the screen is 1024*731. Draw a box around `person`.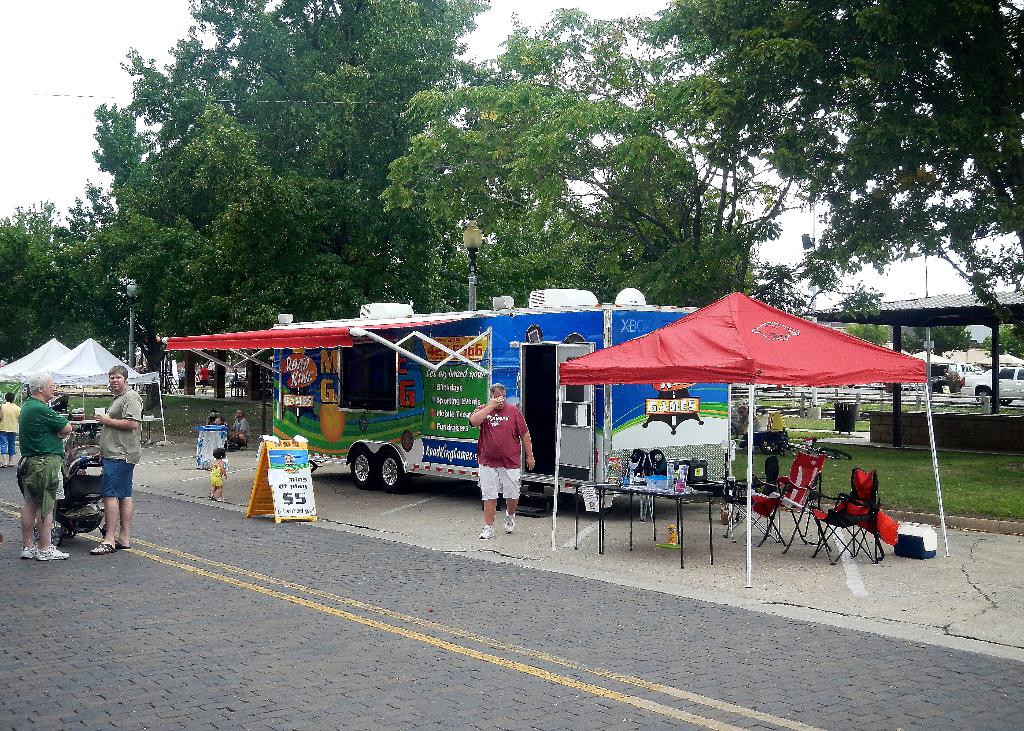
Rect(89, 362, 145, 552).
